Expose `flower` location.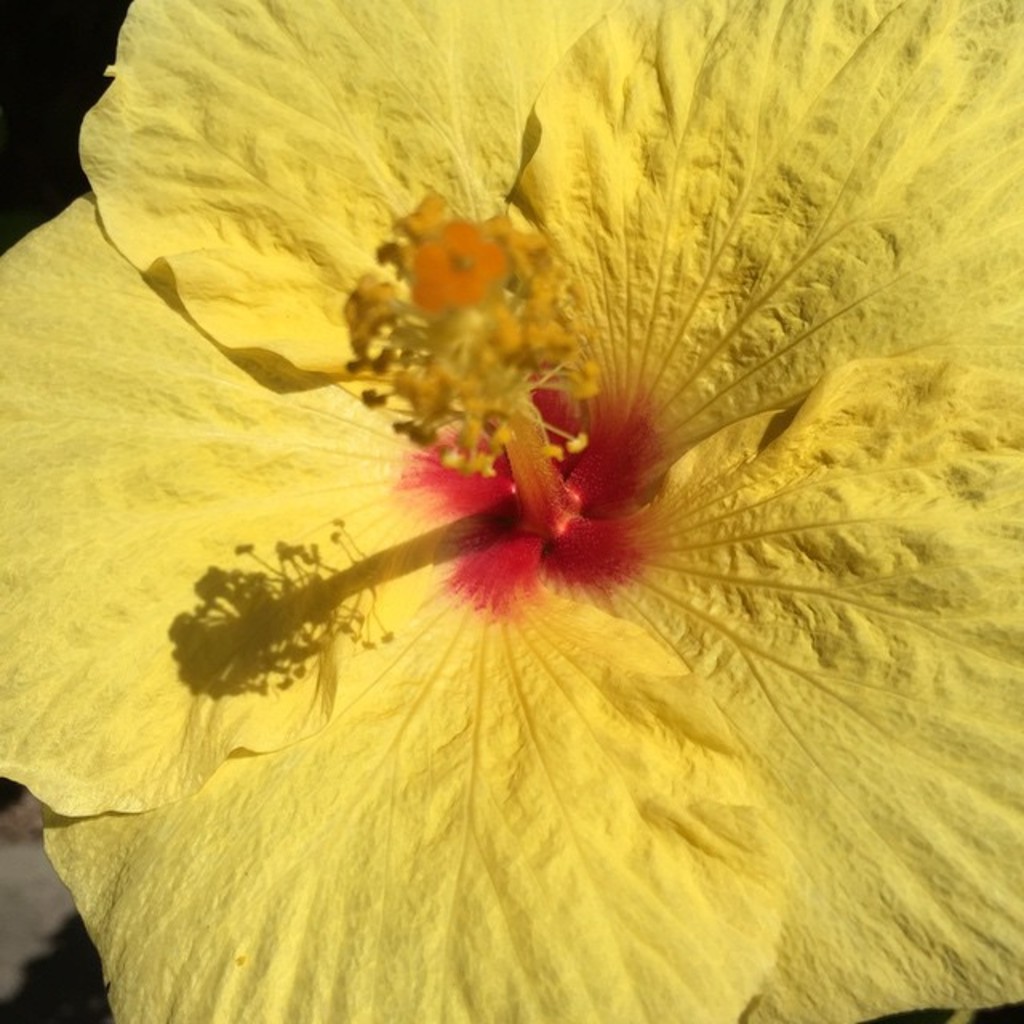
Exposed at 0,0,1022,1022.
